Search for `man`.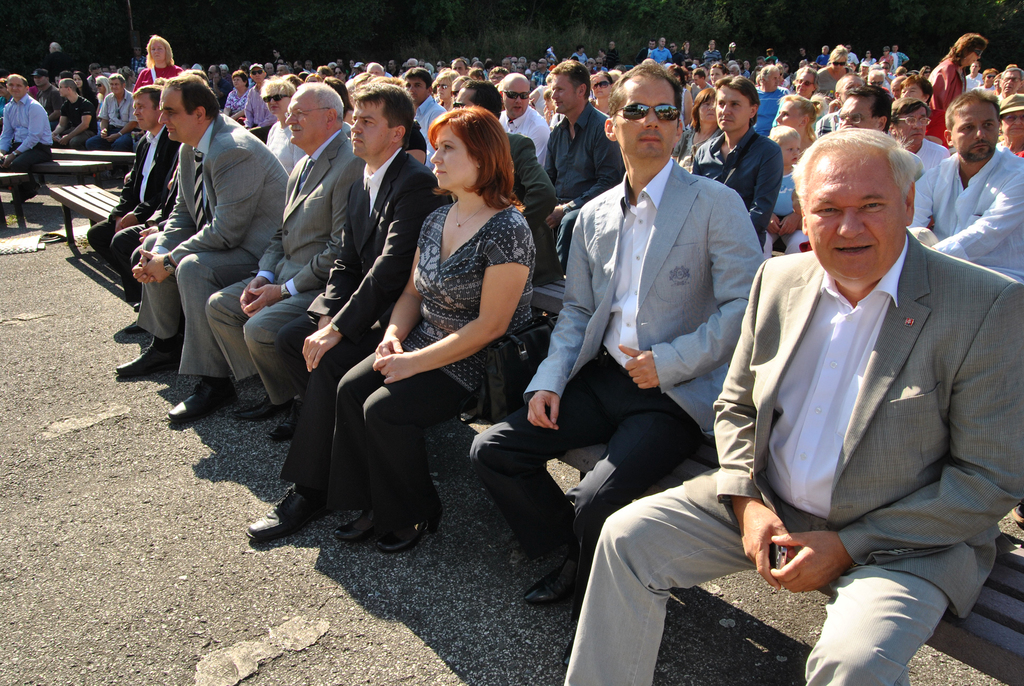
Found at locate(49, 81, 99, 154).
